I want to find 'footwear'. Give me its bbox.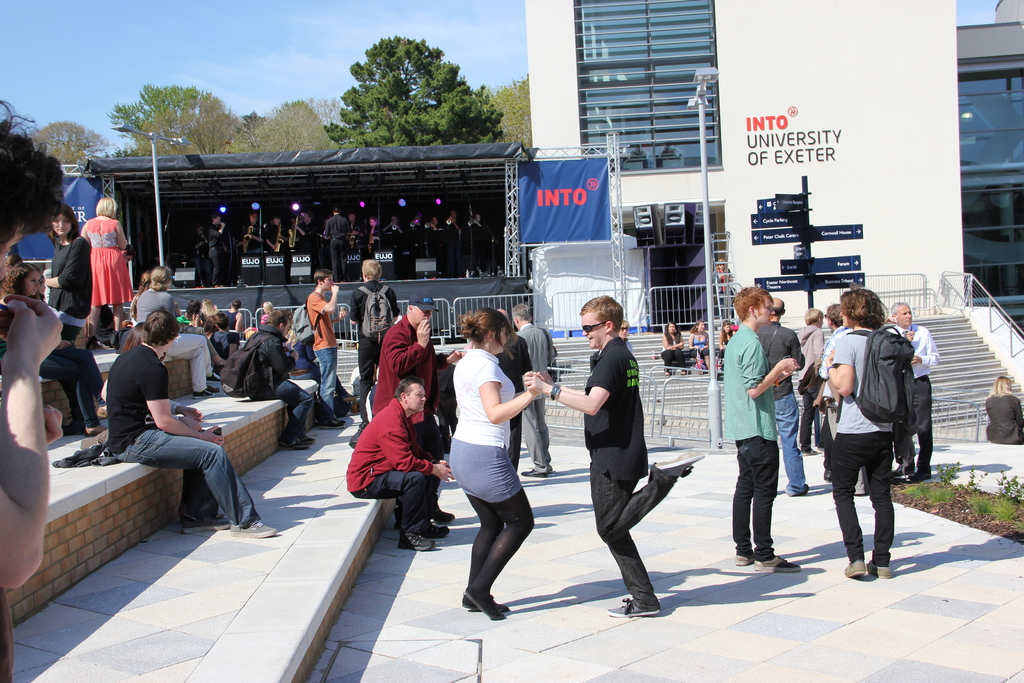
<region>823, 470, 832, 484</region>.
